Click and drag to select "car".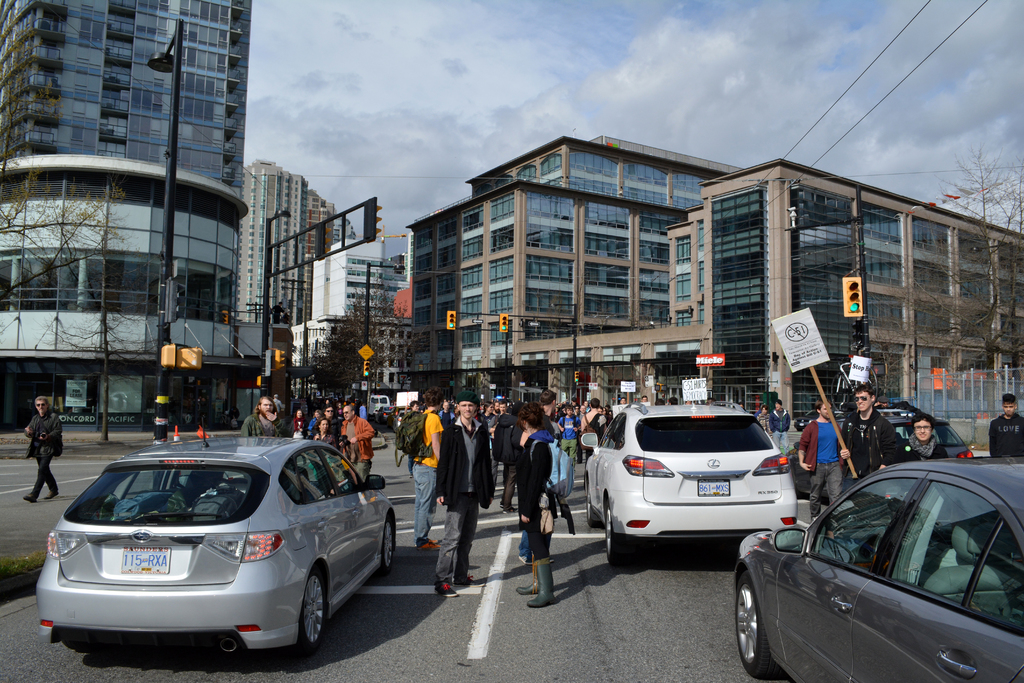
Selection: (491,394,515,409).
